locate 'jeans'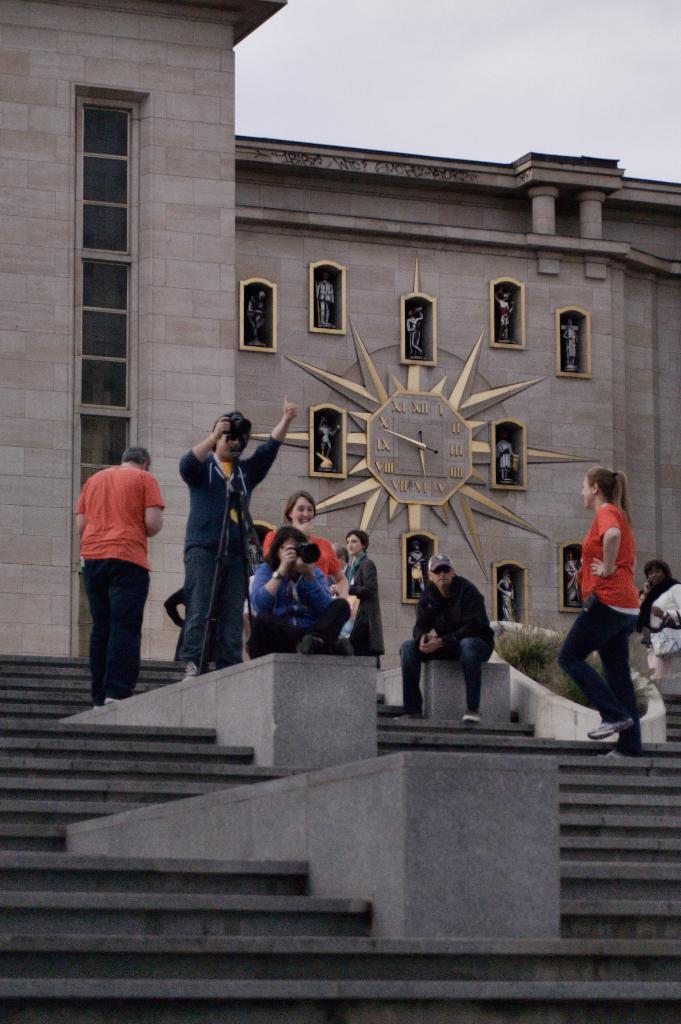
locate(174, 548, 247, 675)
